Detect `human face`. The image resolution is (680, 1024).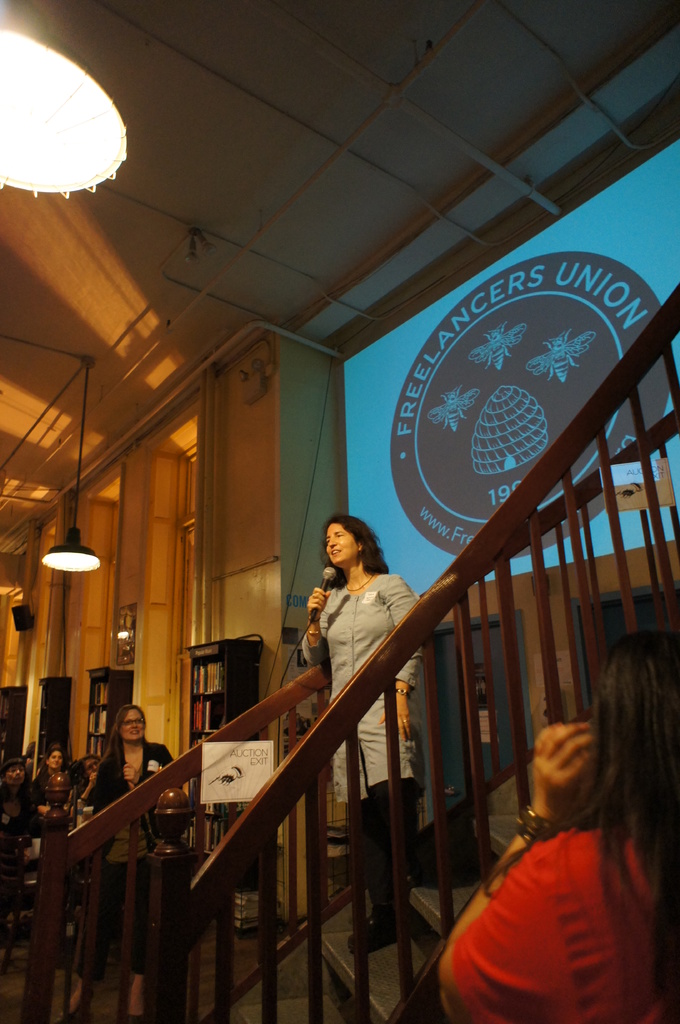
bbox(324, 524, 358, 562).
